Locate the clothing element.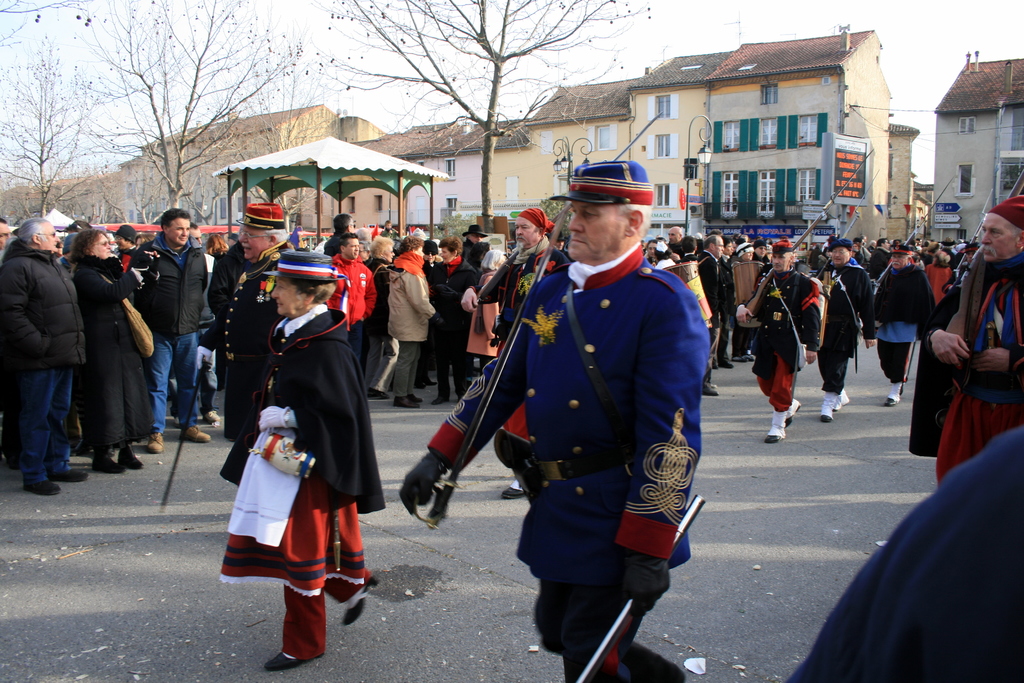
Element bbox: bbox(709, 253, 732, 361).
